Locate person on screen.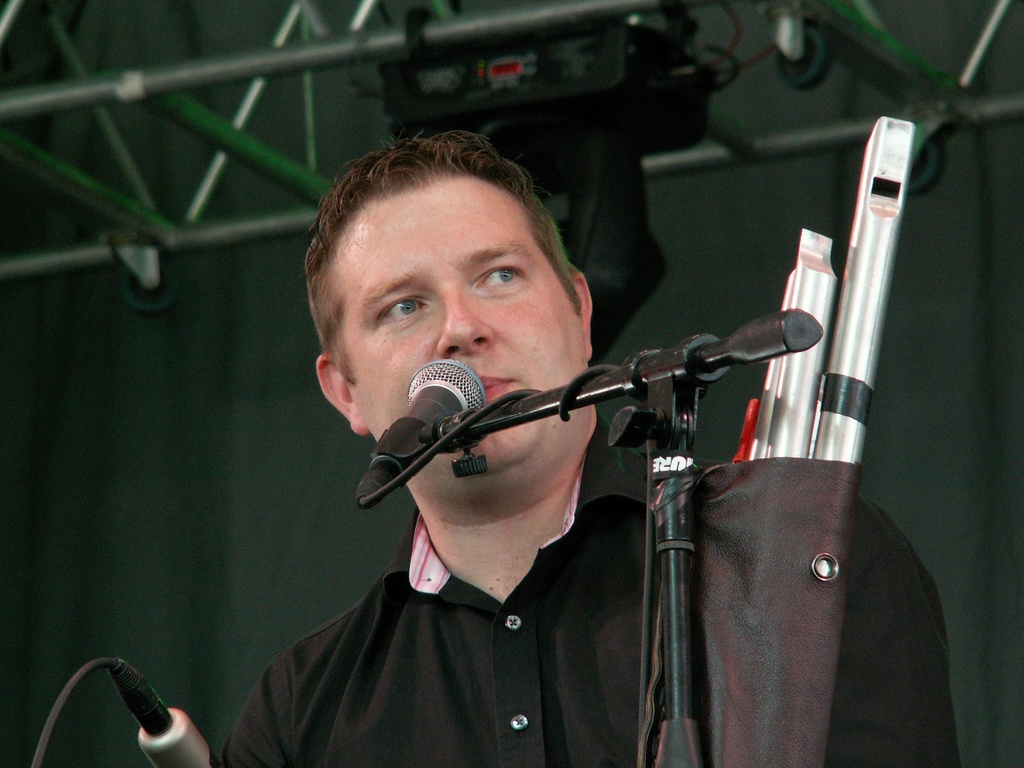
On screen at 230:153:865:748.
